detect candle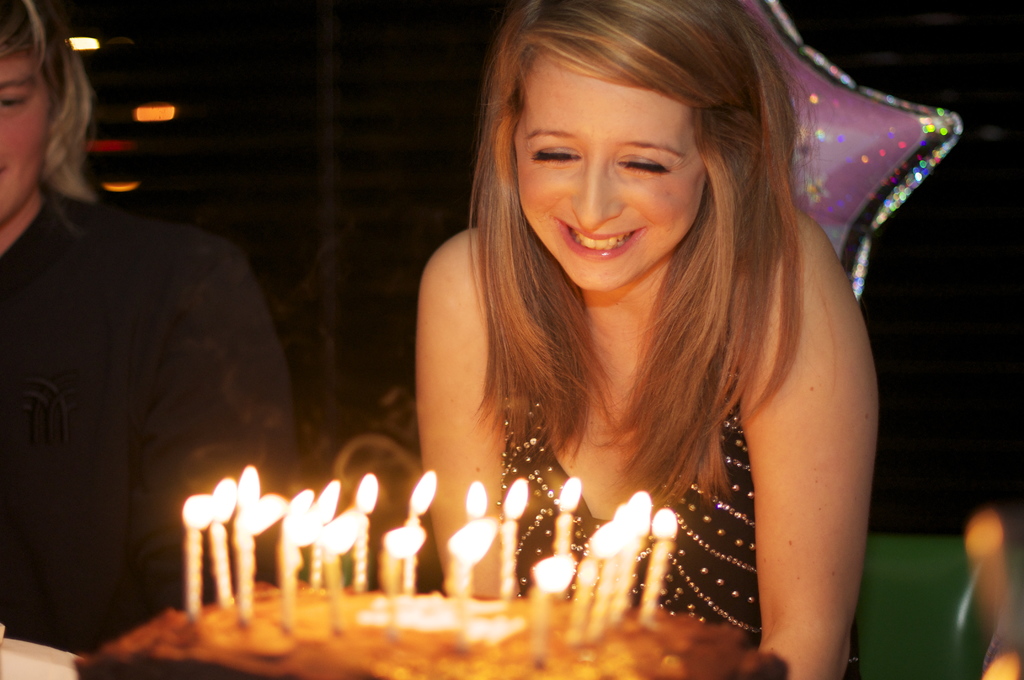
(left=390, top=530, right=426, bottom=633)
